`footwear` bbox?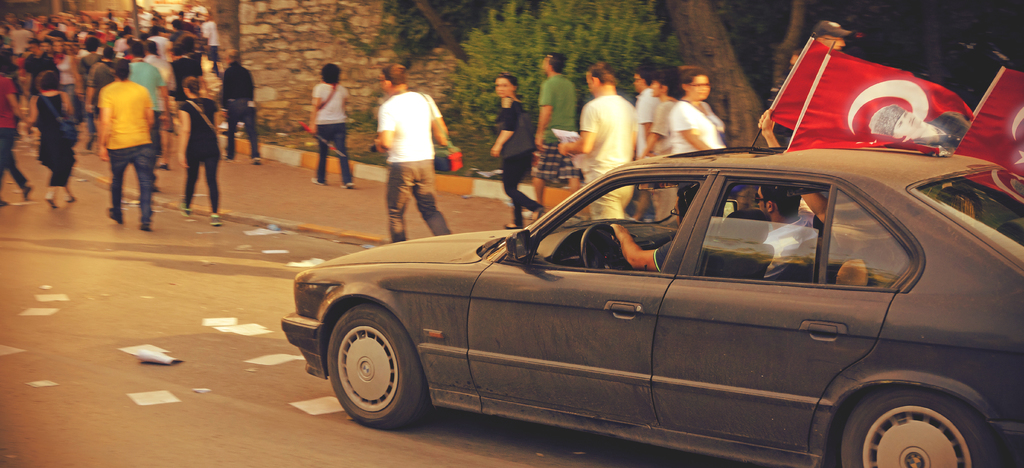
pyautogui.locateOnScreen(20, 183, 30, 199)
